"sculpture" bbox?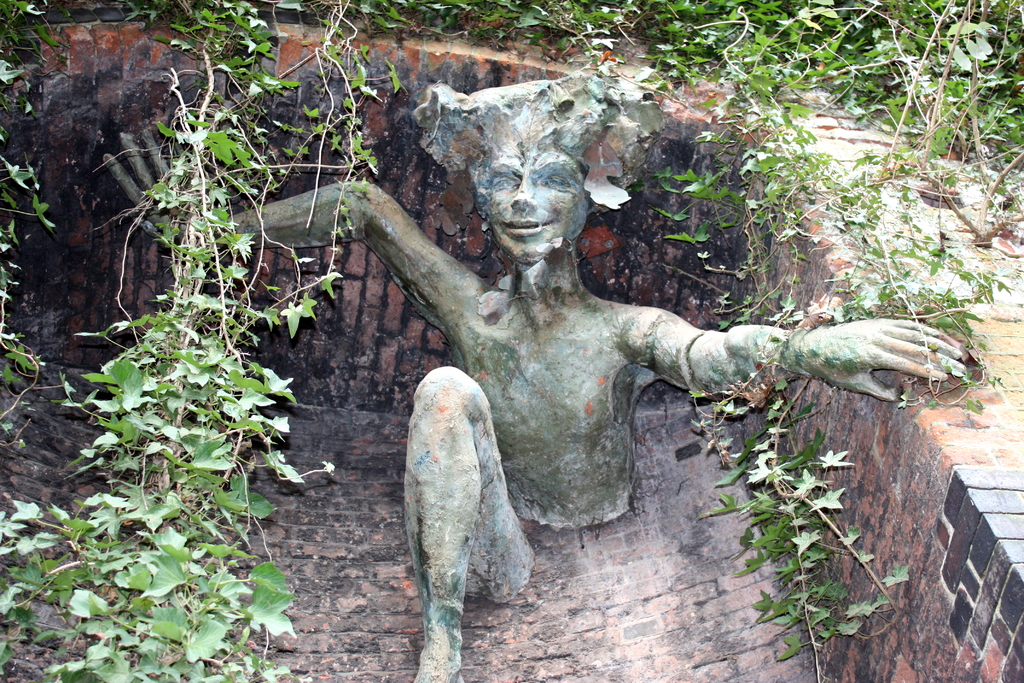
(104,58,963,682)
